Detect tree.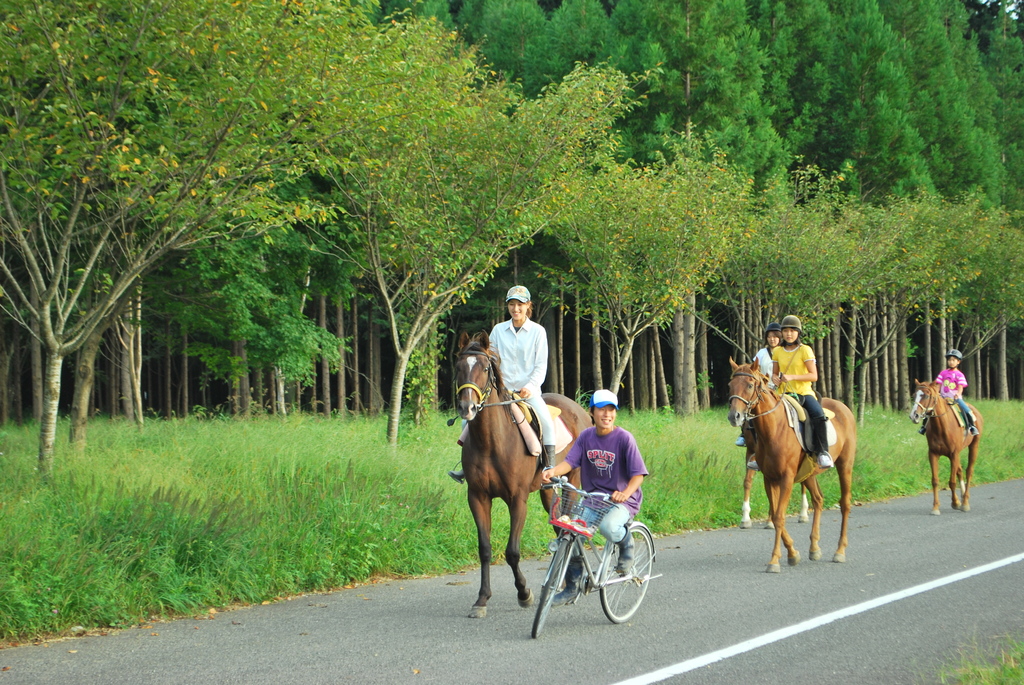
Detected at box(230, 0, 406, 453).
